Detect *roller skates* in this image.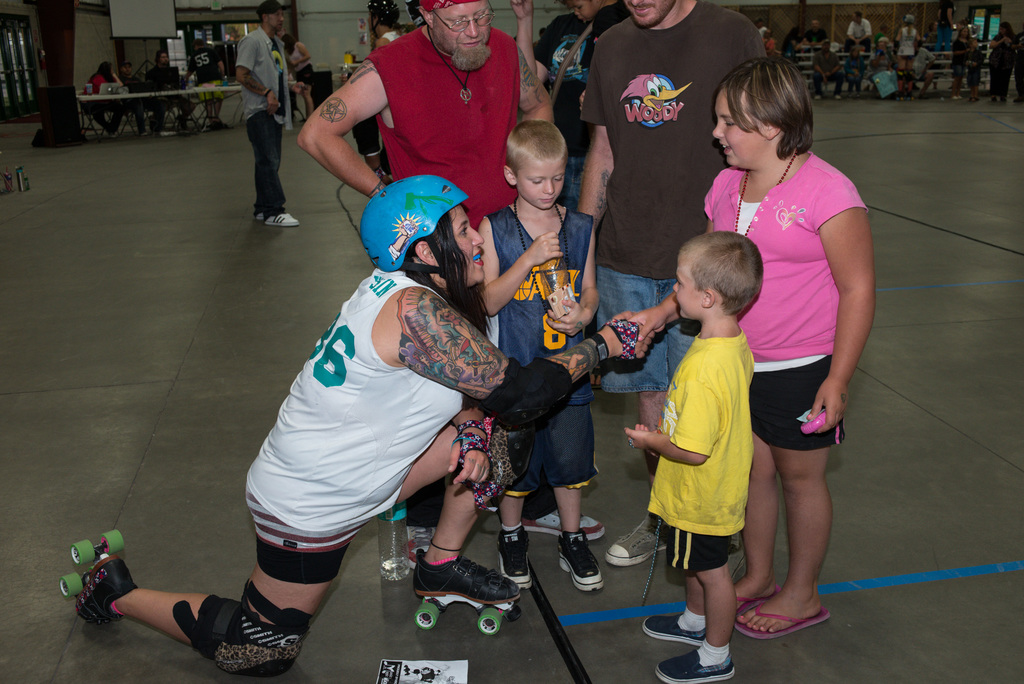
Detection: [x1=412, y1=548, x2=520, y2=637].
